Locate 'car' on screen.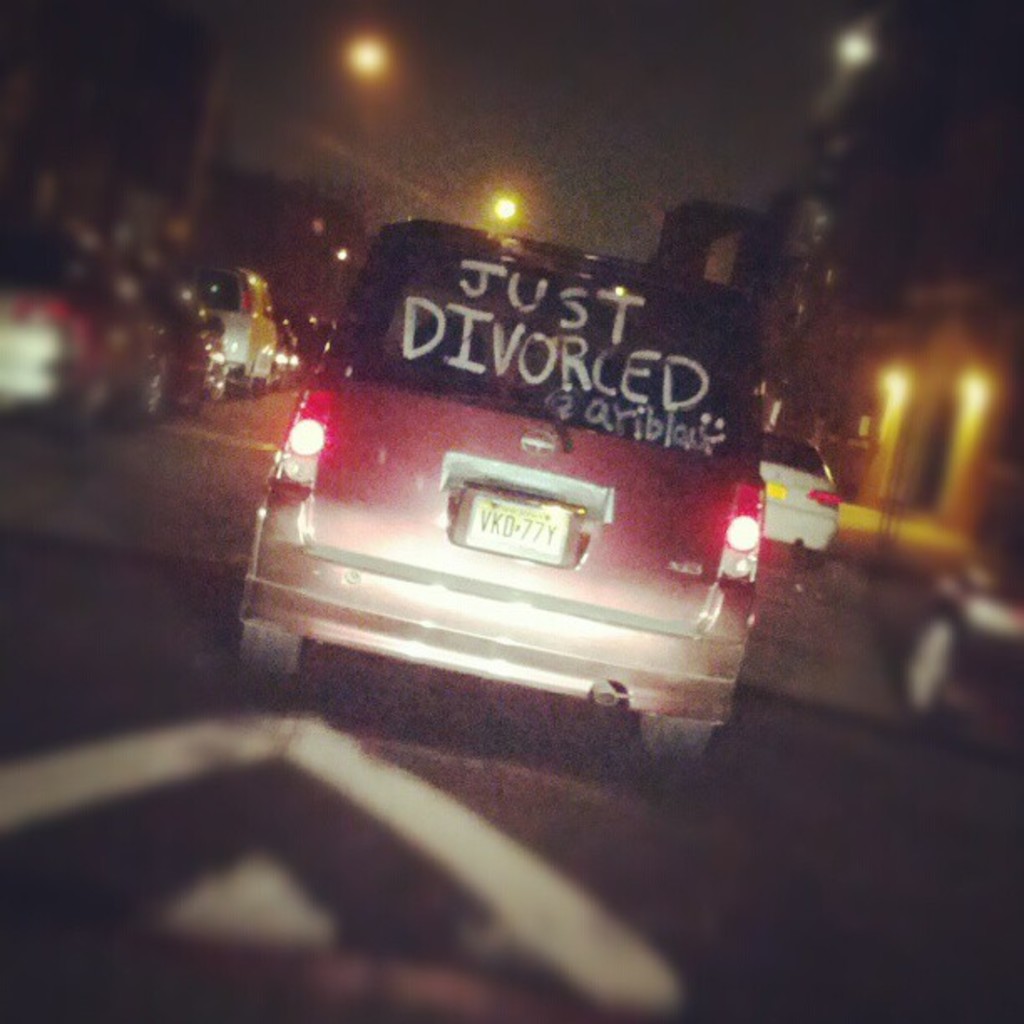
On screen at pyautogui.locateOnScreen(211, 271, 278, 400).
